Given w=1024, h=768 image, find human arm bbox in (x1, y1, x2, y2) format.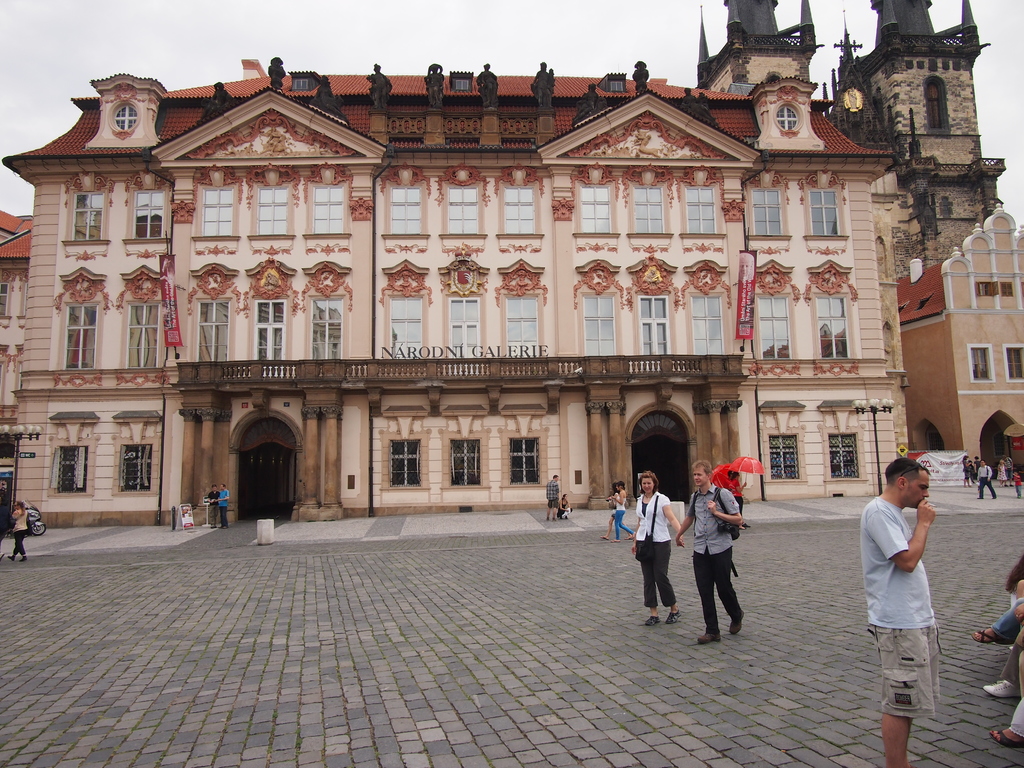
(17, 507, 28, 518).
